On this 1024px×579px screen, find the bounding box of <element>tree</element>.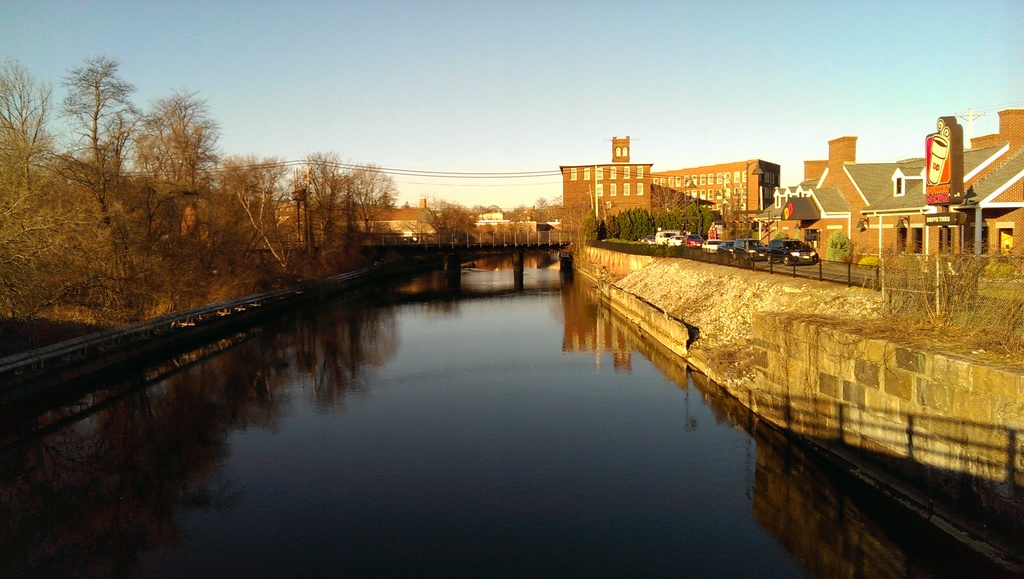
Bounding box: (468, 196, 572, 222).
